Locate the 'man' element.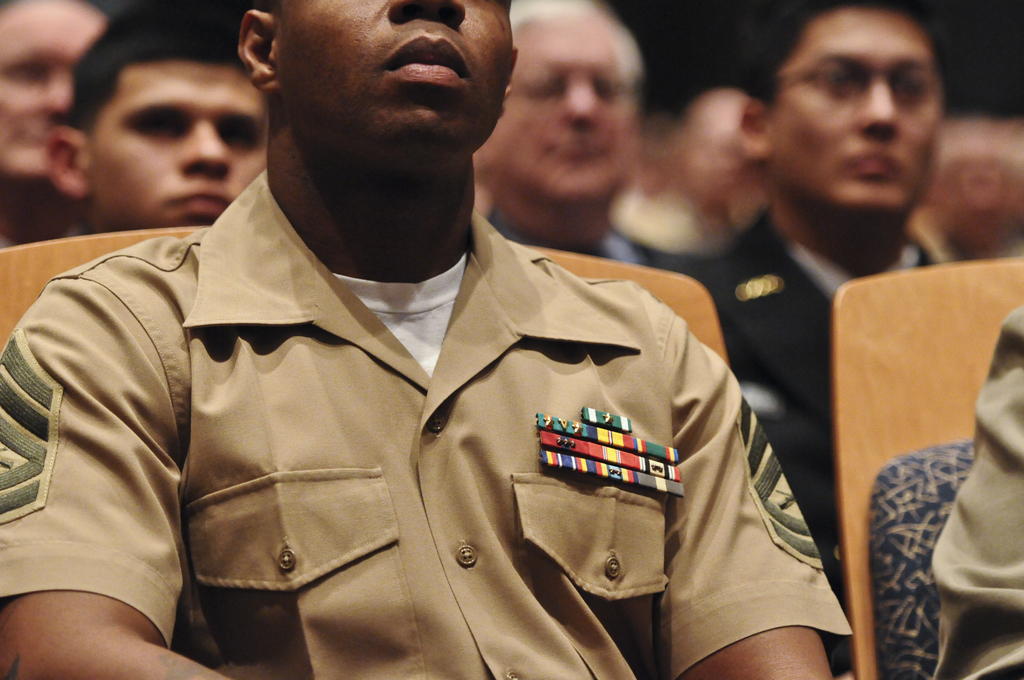
Element bbox: [x1=692, y1=0, x2=979, y2=565].
